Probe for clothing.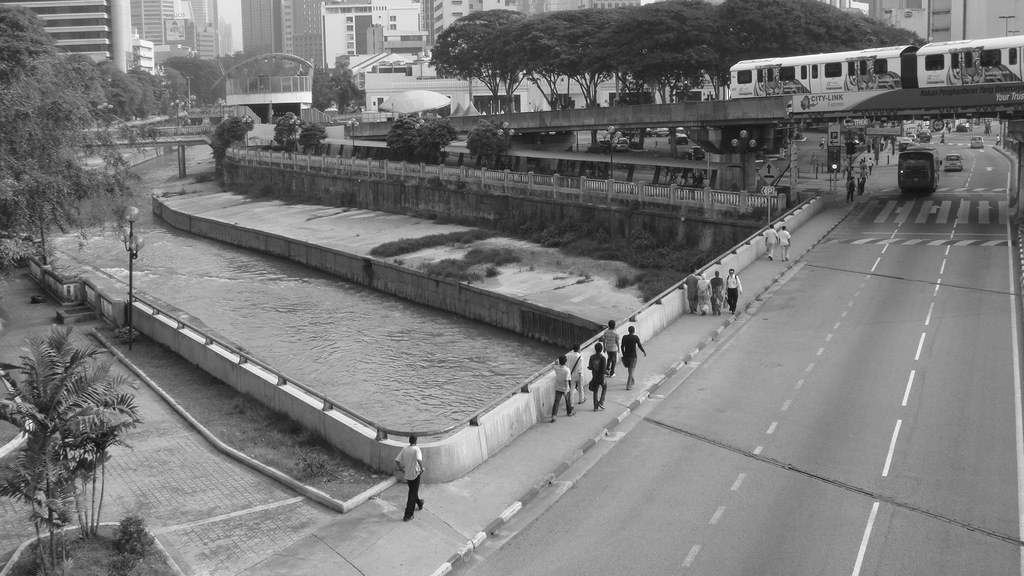
Probe result: select_region(600, 330, 621, 377).
